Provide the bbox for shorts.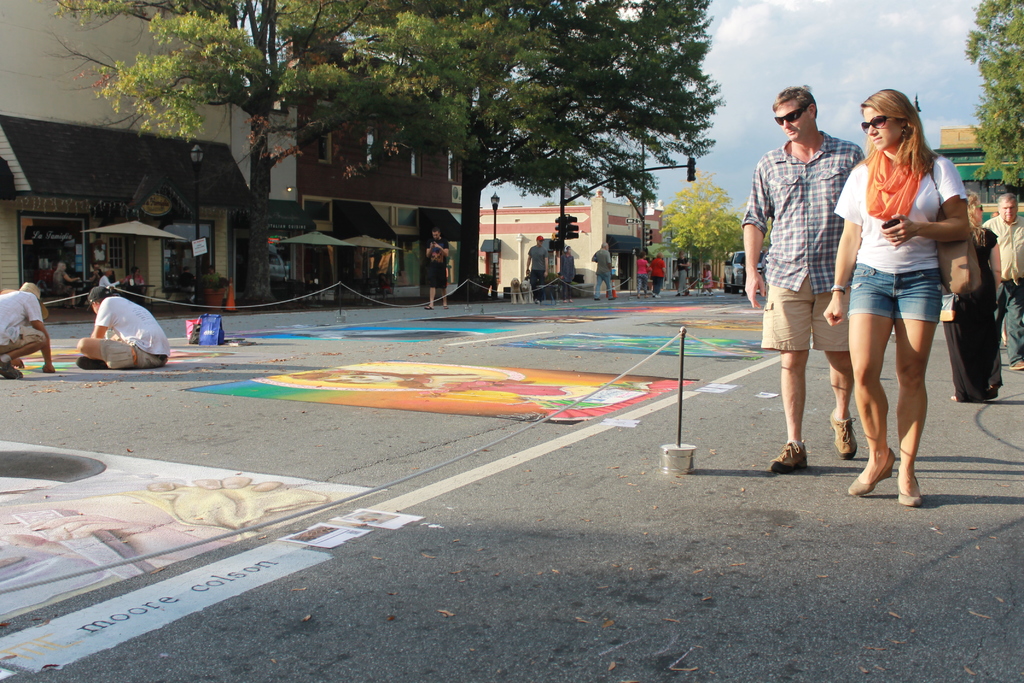
pyautogui.locateOnScreen(760, 278, 850, 352).
